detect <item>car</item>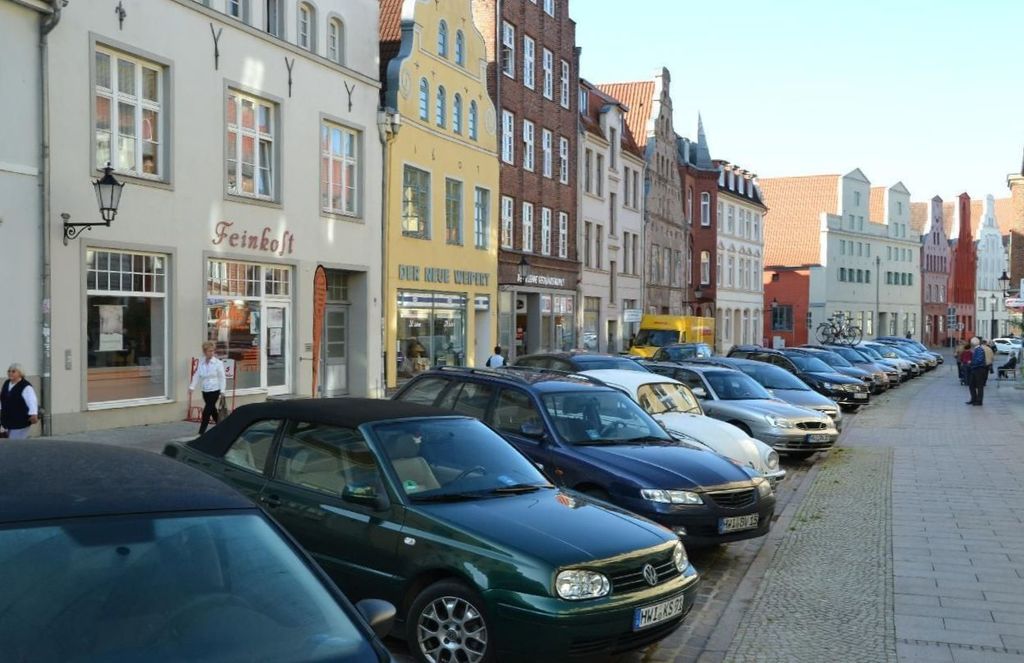
region(990, 334, 1022, 361)
